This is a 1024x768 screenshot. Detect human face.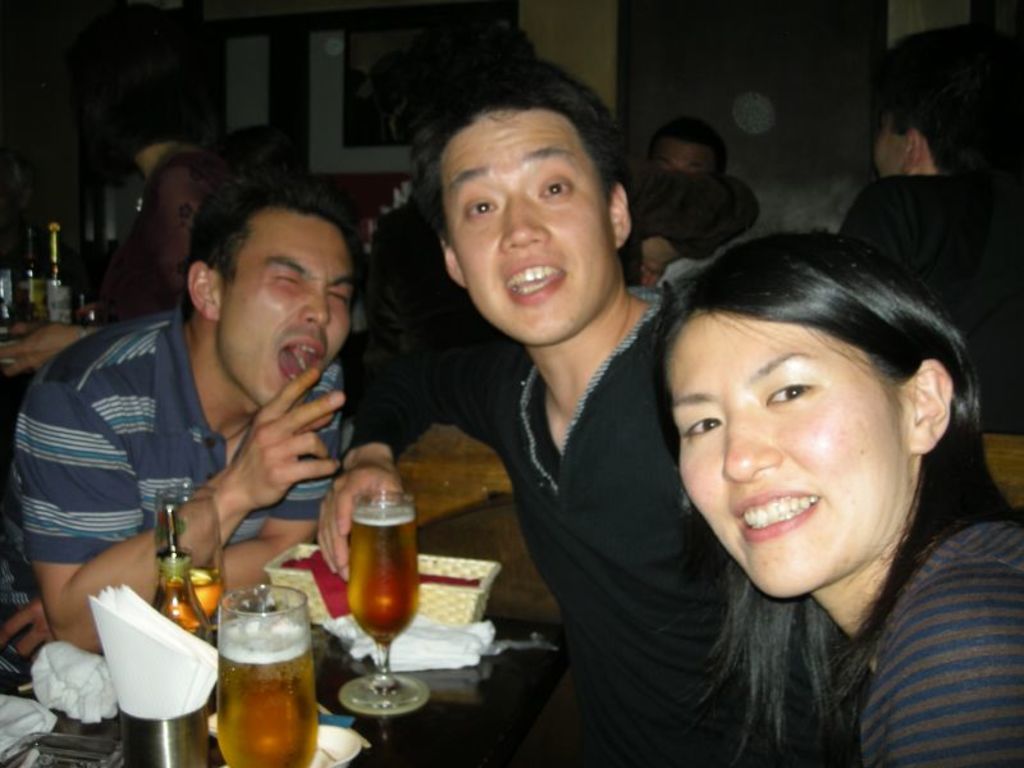
l=216, t=209, r=351, b=404.
